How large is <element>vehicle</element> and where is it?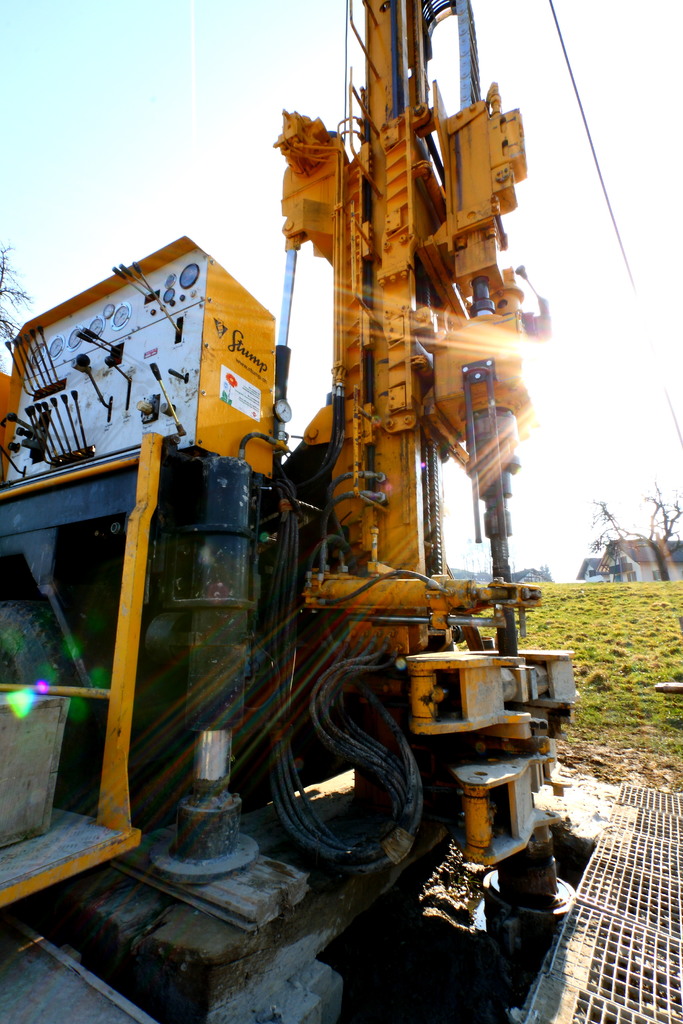
Bounding box: region(0, 0, 579, 1023).
